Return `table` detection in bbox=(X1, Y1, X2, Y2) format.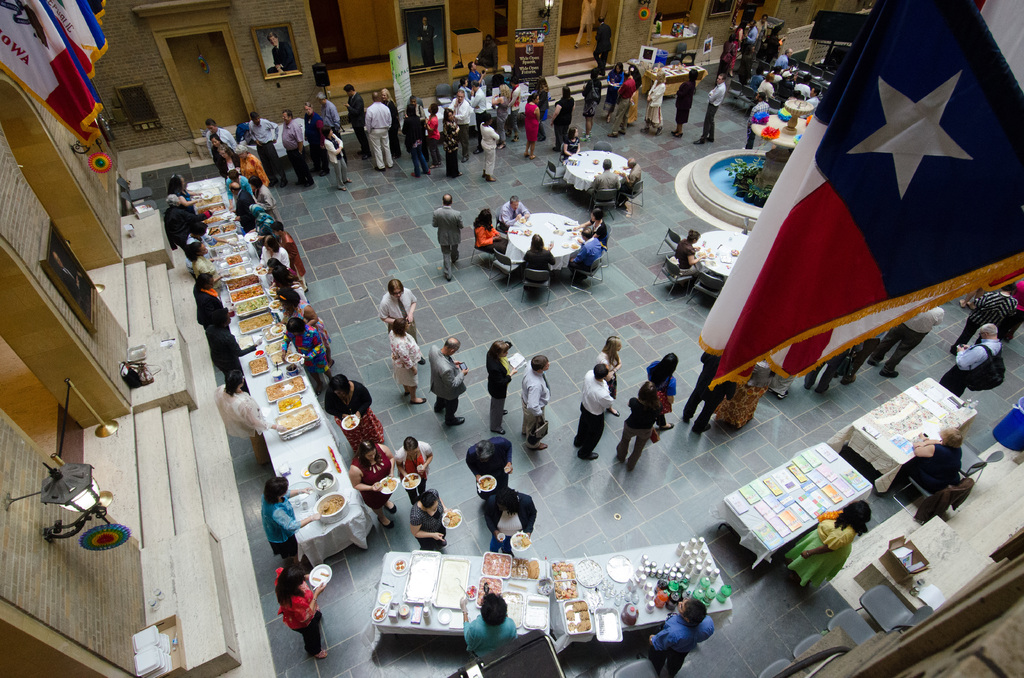
bbox=(552, 537, 732, 651).
